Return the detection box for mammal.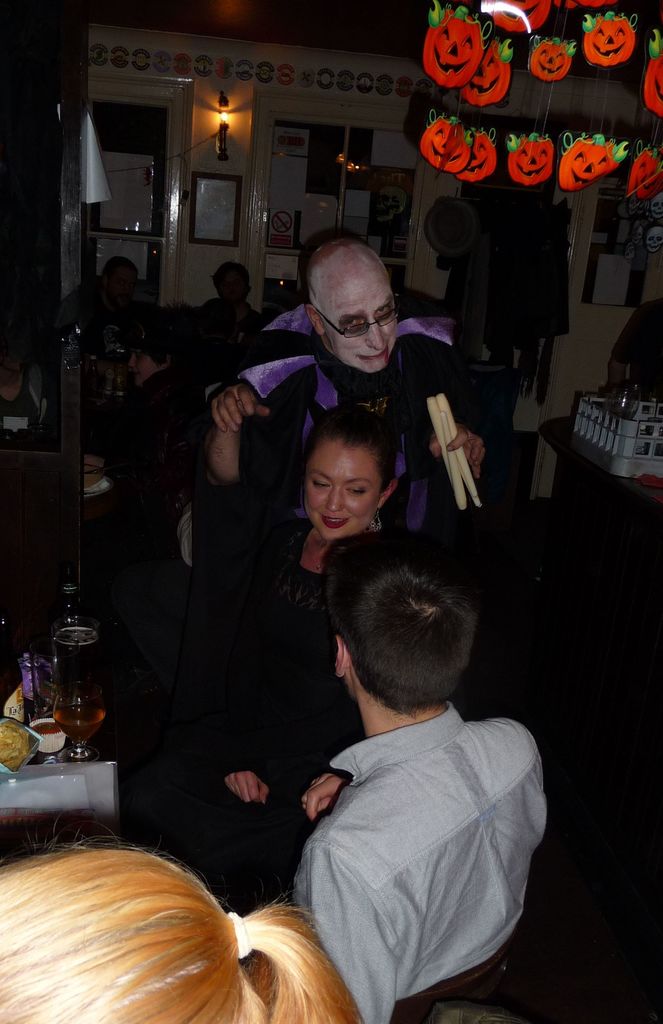
rect(602, 295, 662, 404).
